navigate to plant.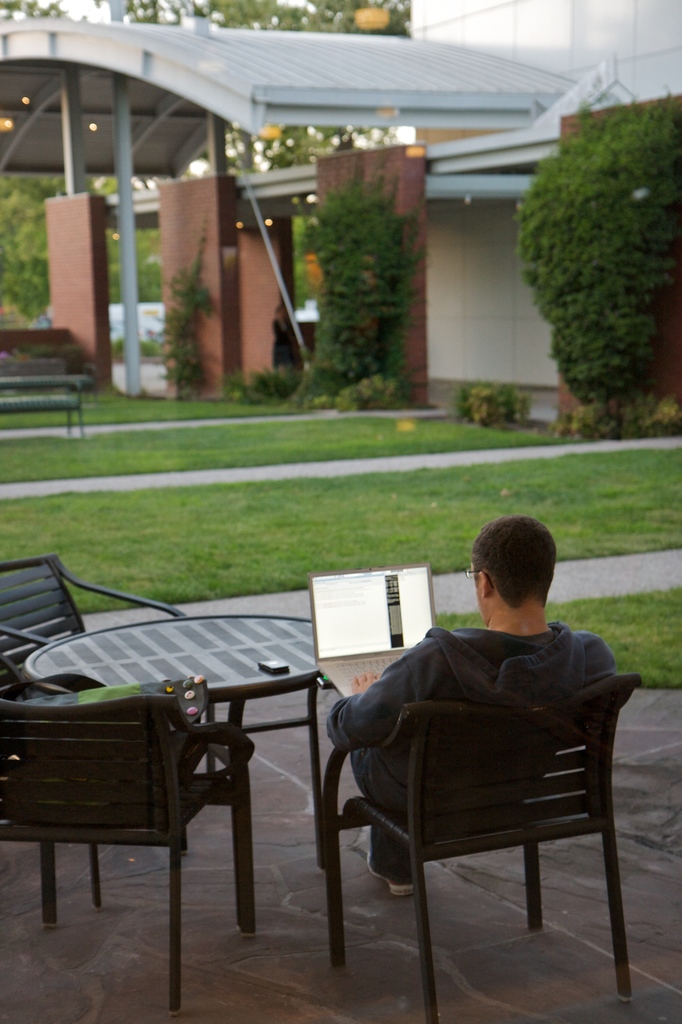
Navigation target: [435,372,560,426].
